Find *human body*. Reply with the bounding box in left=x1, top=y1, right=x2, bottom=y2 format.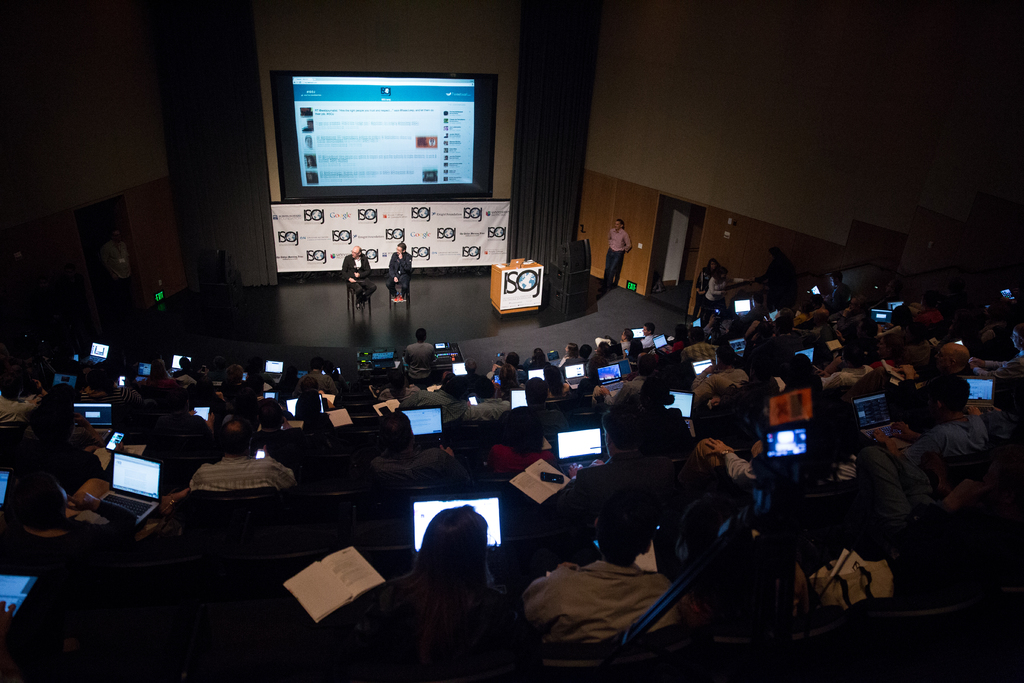
left=556, top=342, right=582, bottom=374.
